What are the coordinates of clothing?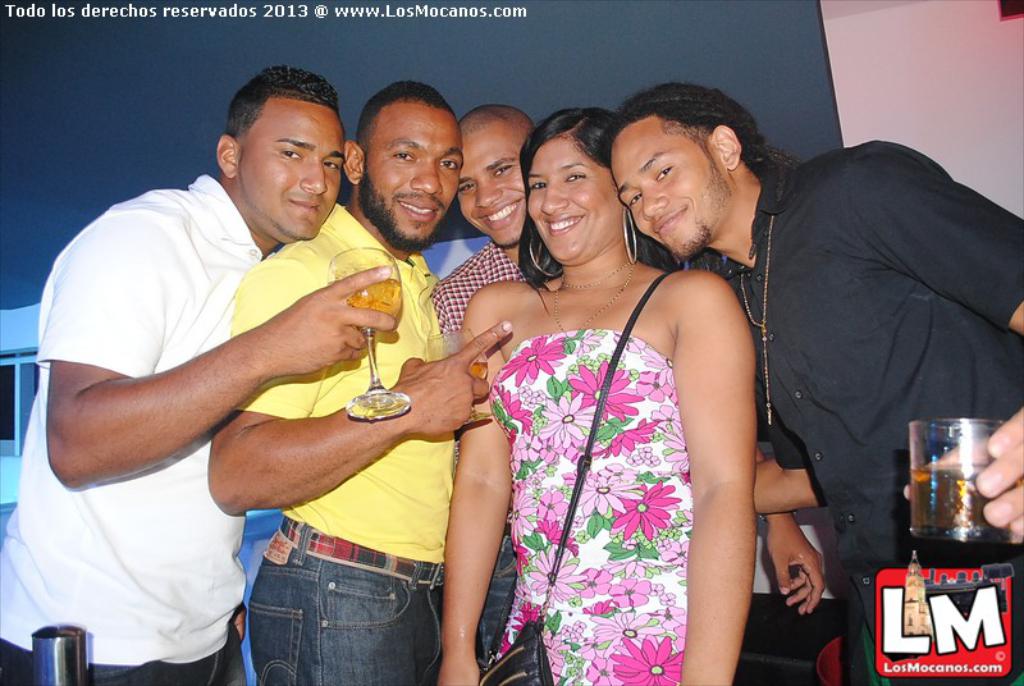
(723, 143, 1023, 685).
